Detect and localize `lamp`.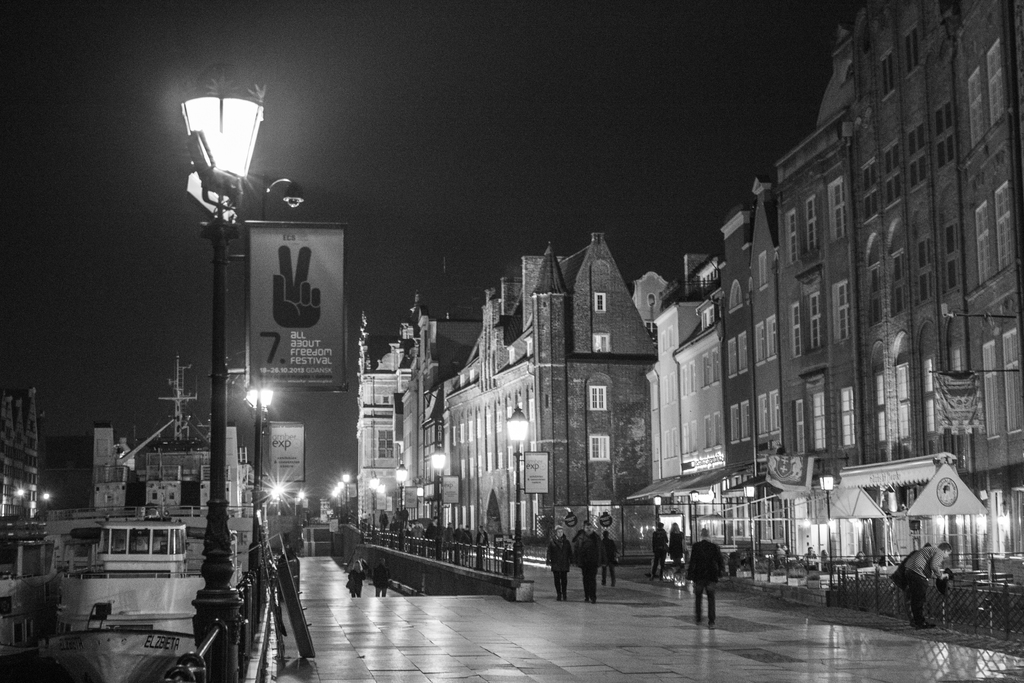
Localized at (x1=653, y1=494, x2=662, y2=529).
